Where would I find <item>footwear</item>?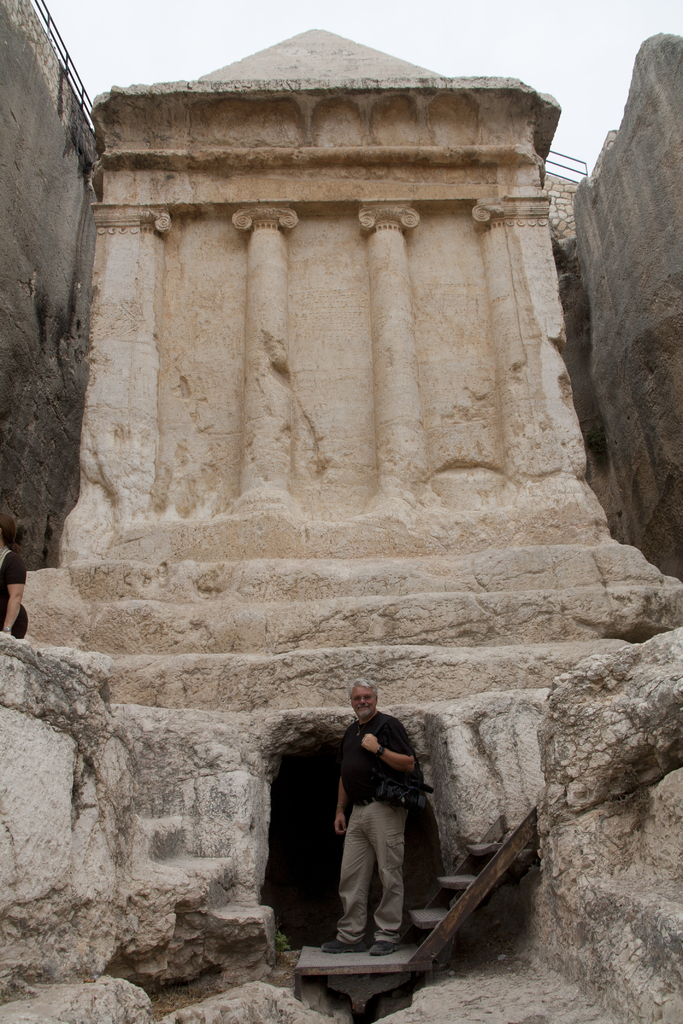
At <box>320,940,365,960</box>.
